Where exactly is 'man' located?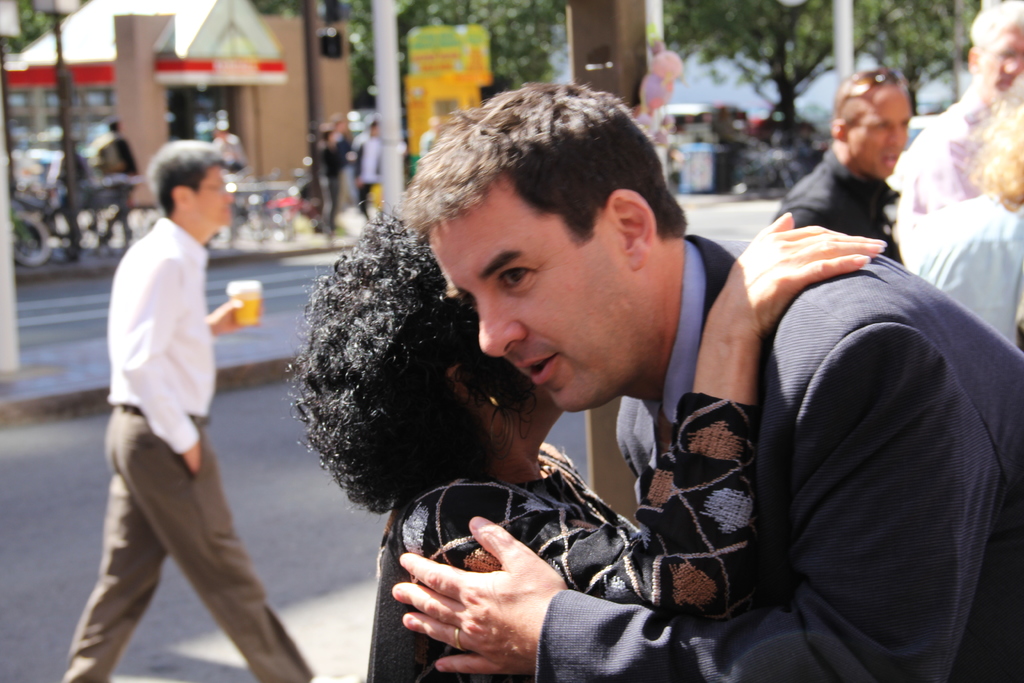
Its bounding box is left=72, top=136, right=284, bottom=675.
